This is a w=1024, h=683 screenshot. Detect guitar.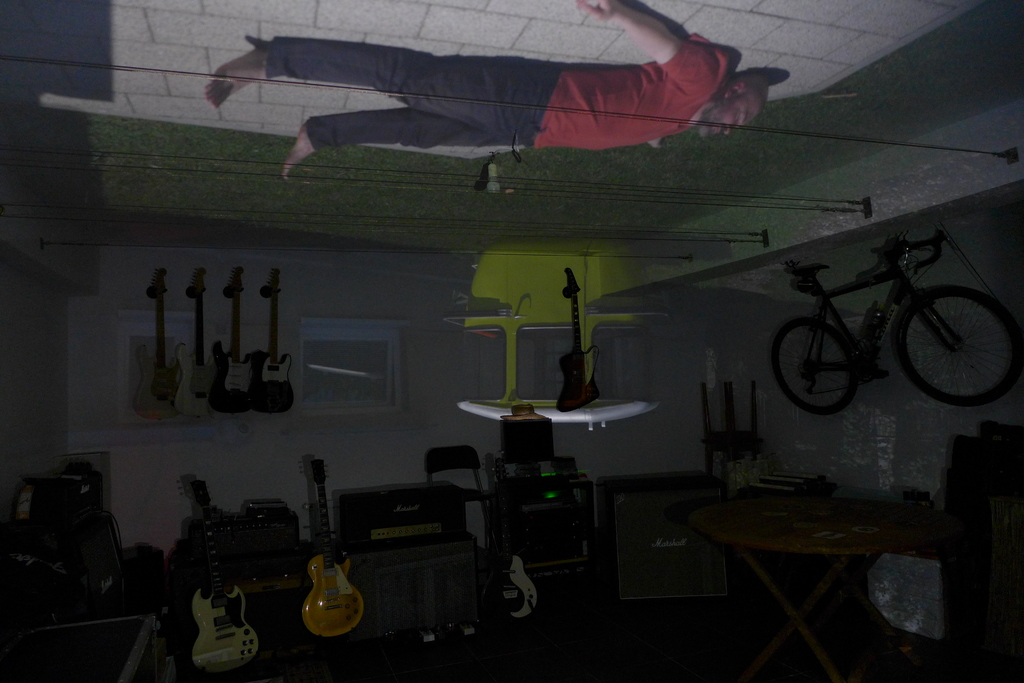
[134,268,181,421].
